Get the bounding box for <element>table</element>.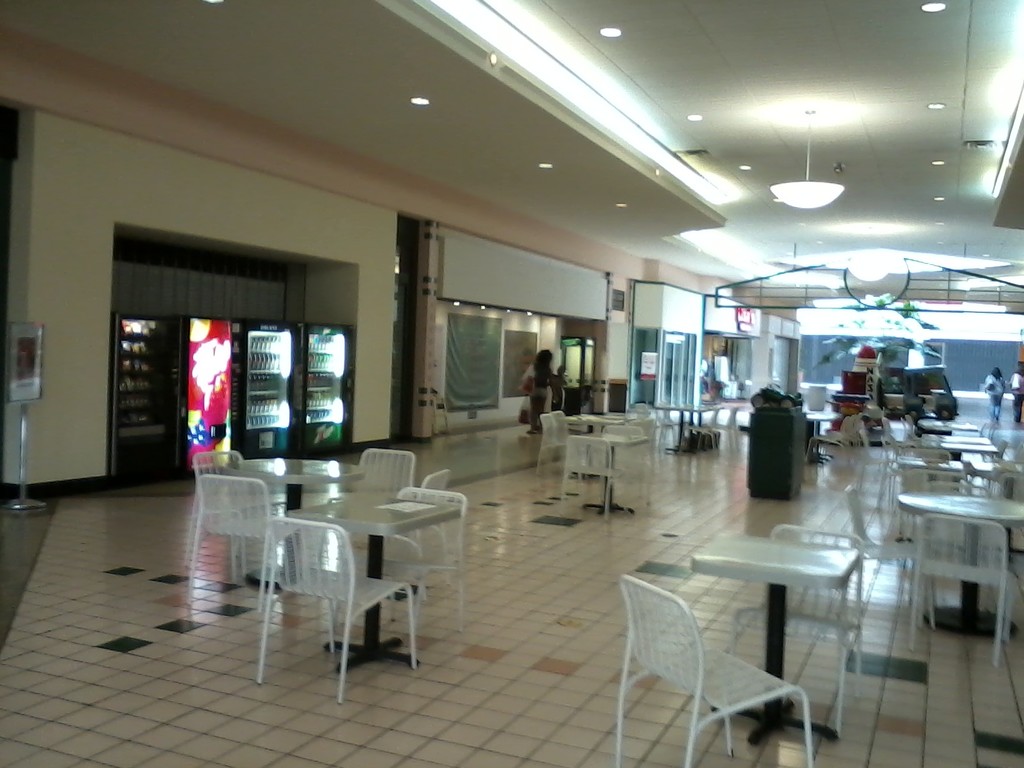
pyautogui.locateOnScreen(933, 440, 999, 466).
